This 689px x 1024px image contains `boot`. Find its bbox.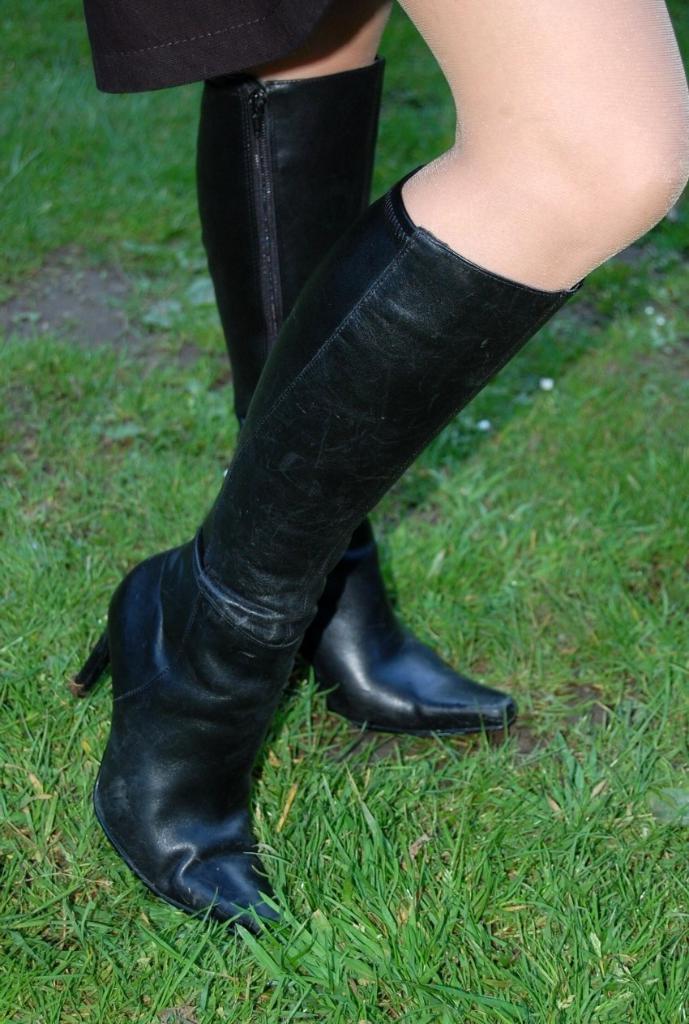
detection(65, 164, 576, 933).
